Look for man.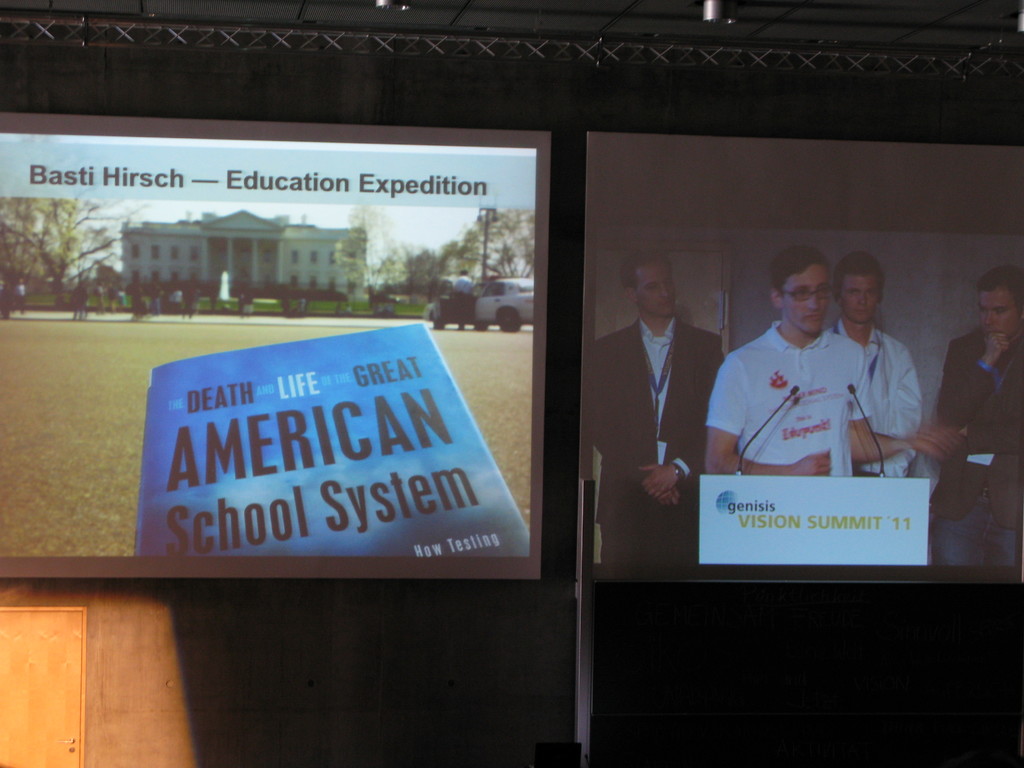
Found: 241/289/253/320.
